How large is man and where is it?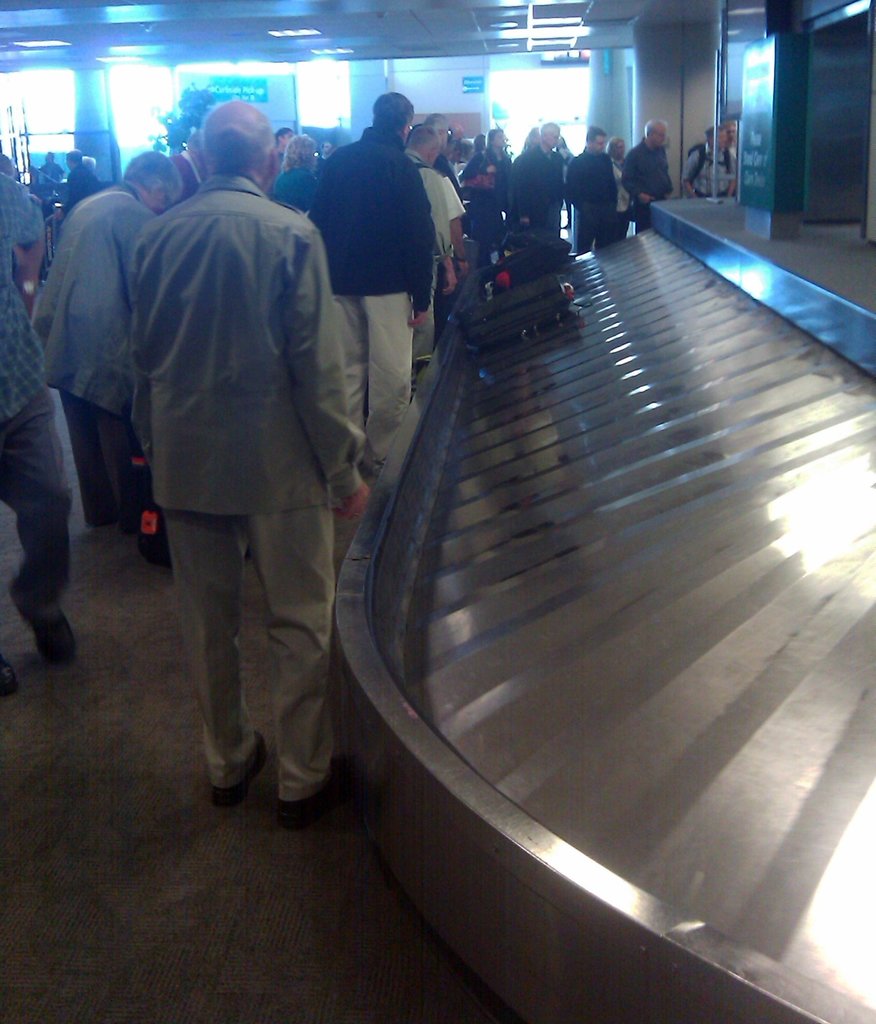
Bounding box: locate(688, 126, 714, 195).
